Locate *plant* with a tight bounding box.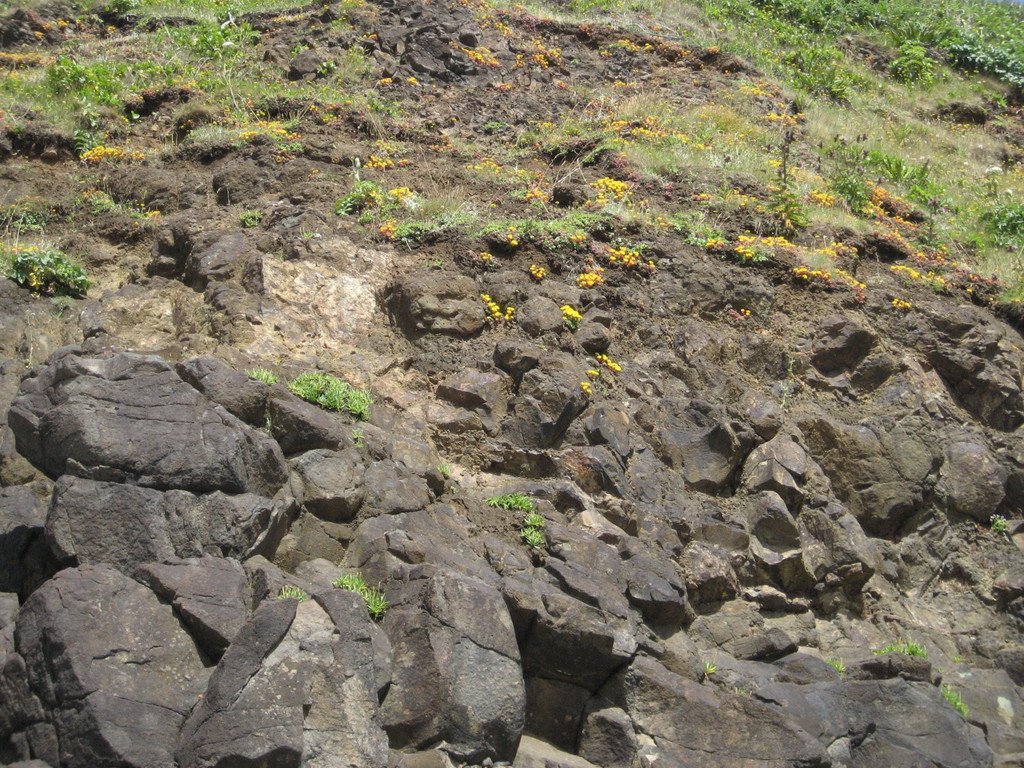
select_region(318, 563, 403, 627).
